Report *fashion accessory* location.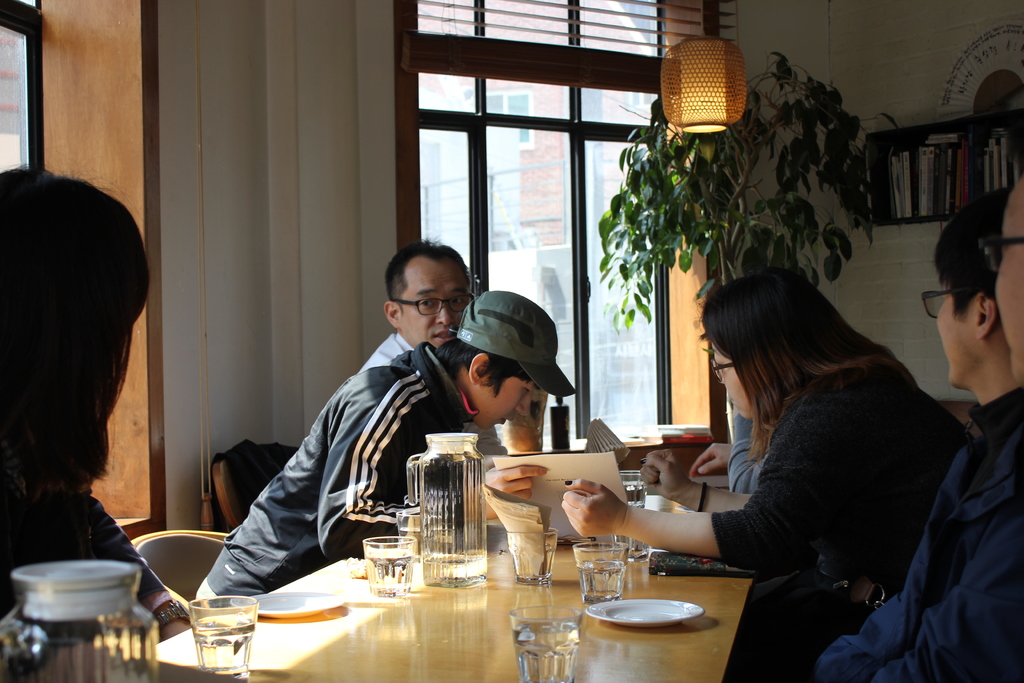
Report: pyautogui.locateOnScreen(833, 580, 887, 607).
